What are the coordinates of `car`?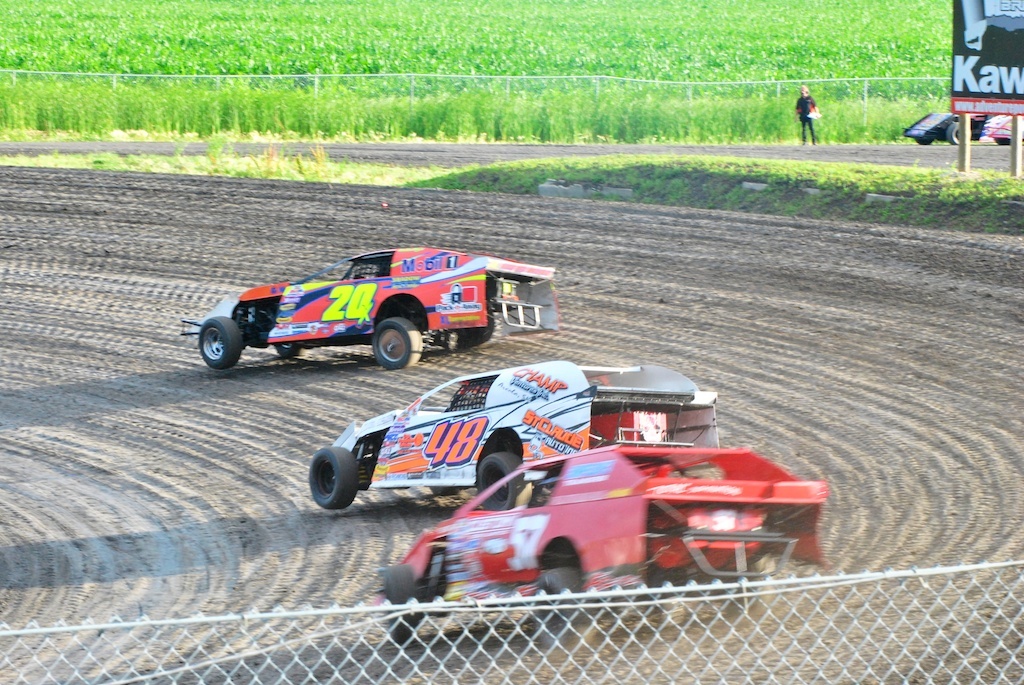
380,444,826,628.
